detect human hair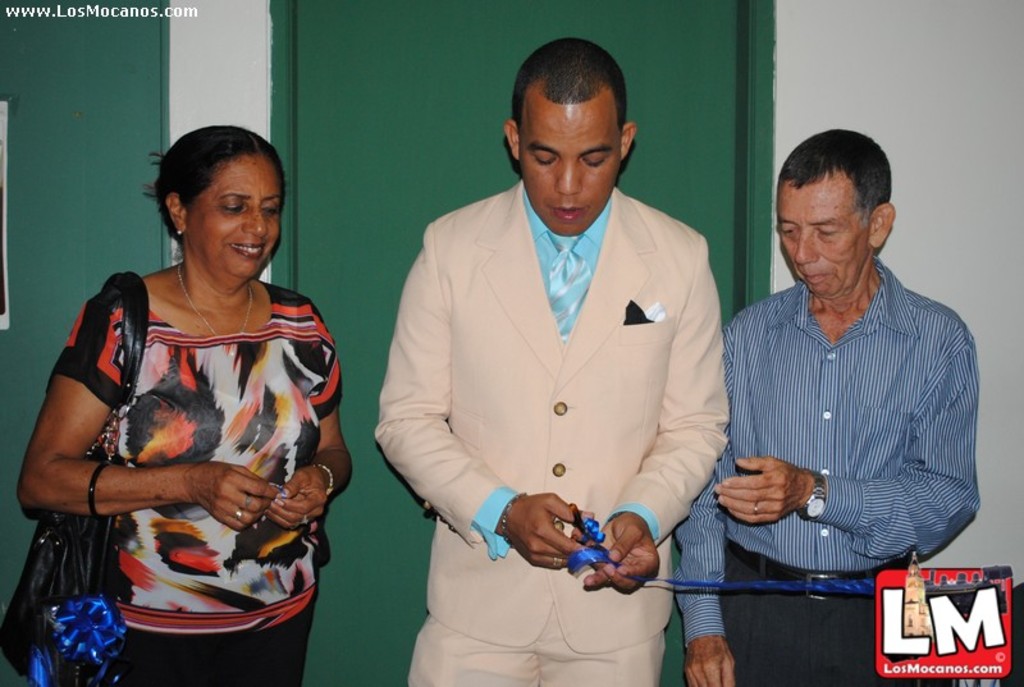
bbox=[154, 125, 276, 251]
